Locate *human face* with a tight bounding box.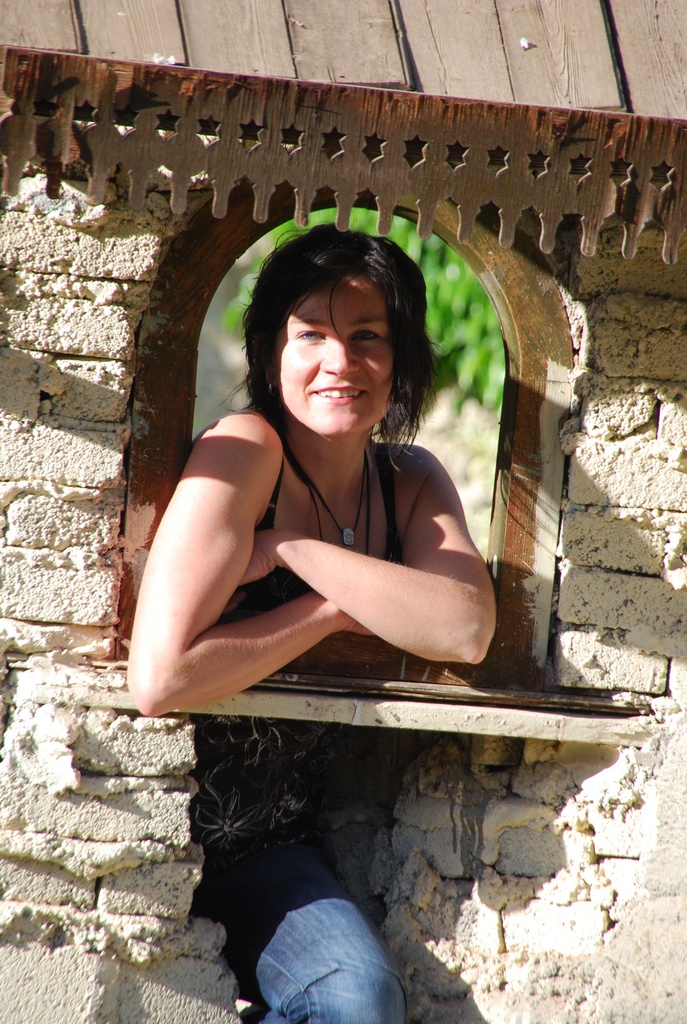
Rect(273, 285, 397, 447).
